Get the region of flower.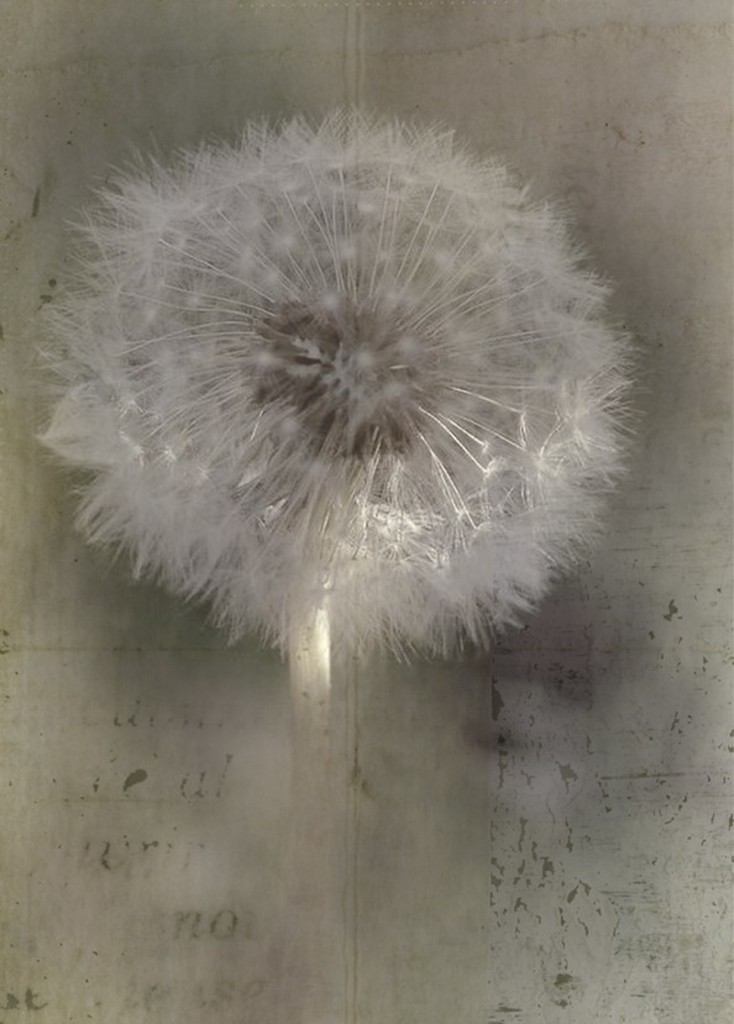
[62,107,601,703].
